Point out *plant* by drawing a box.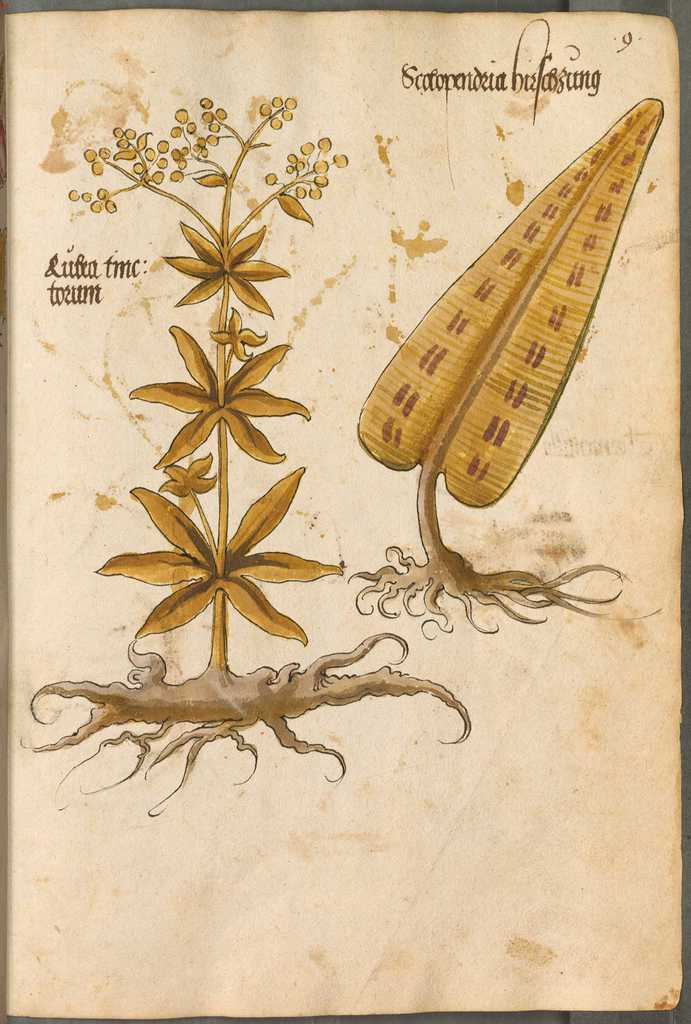
[352,90,662,645].
